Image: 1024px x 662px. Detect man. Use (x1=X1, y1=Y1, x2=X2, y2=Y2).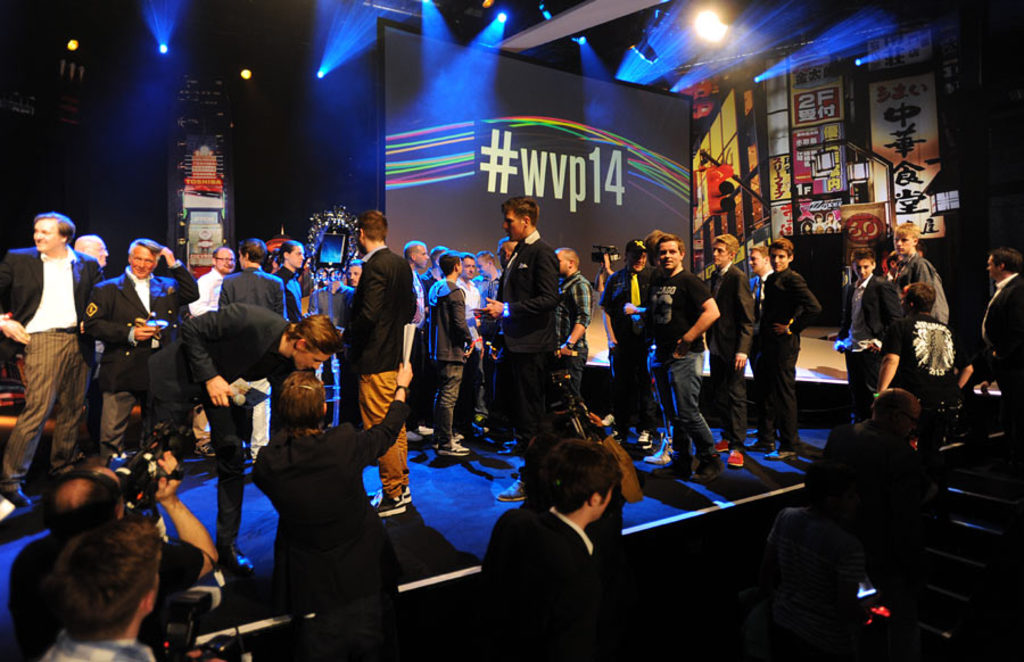
(x1=341, y1=205, x2=421, y2=518).
